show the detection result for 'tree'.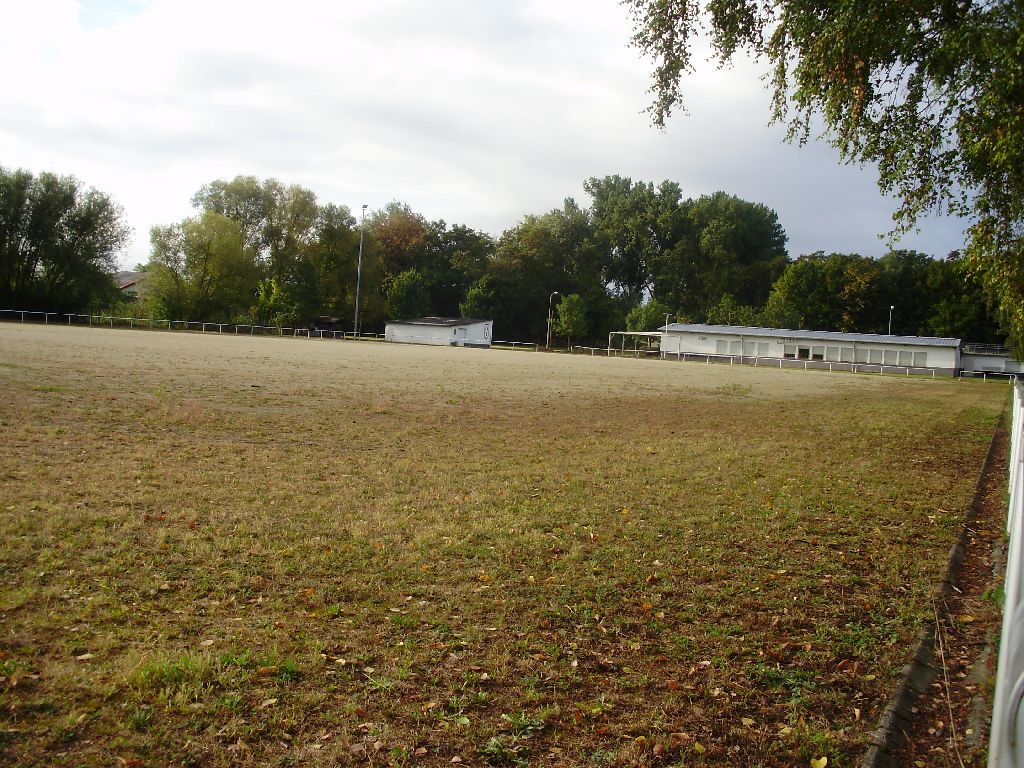
[592, 278, 633, 337].
